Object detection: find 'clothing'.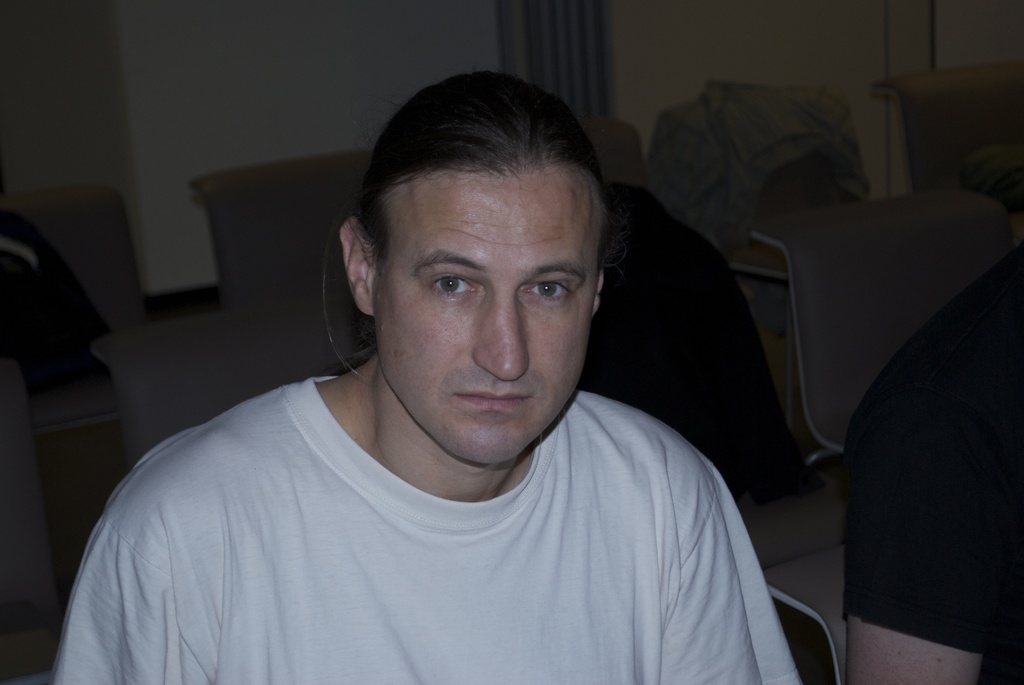
<region>50, 340, 824, 672</region>.
